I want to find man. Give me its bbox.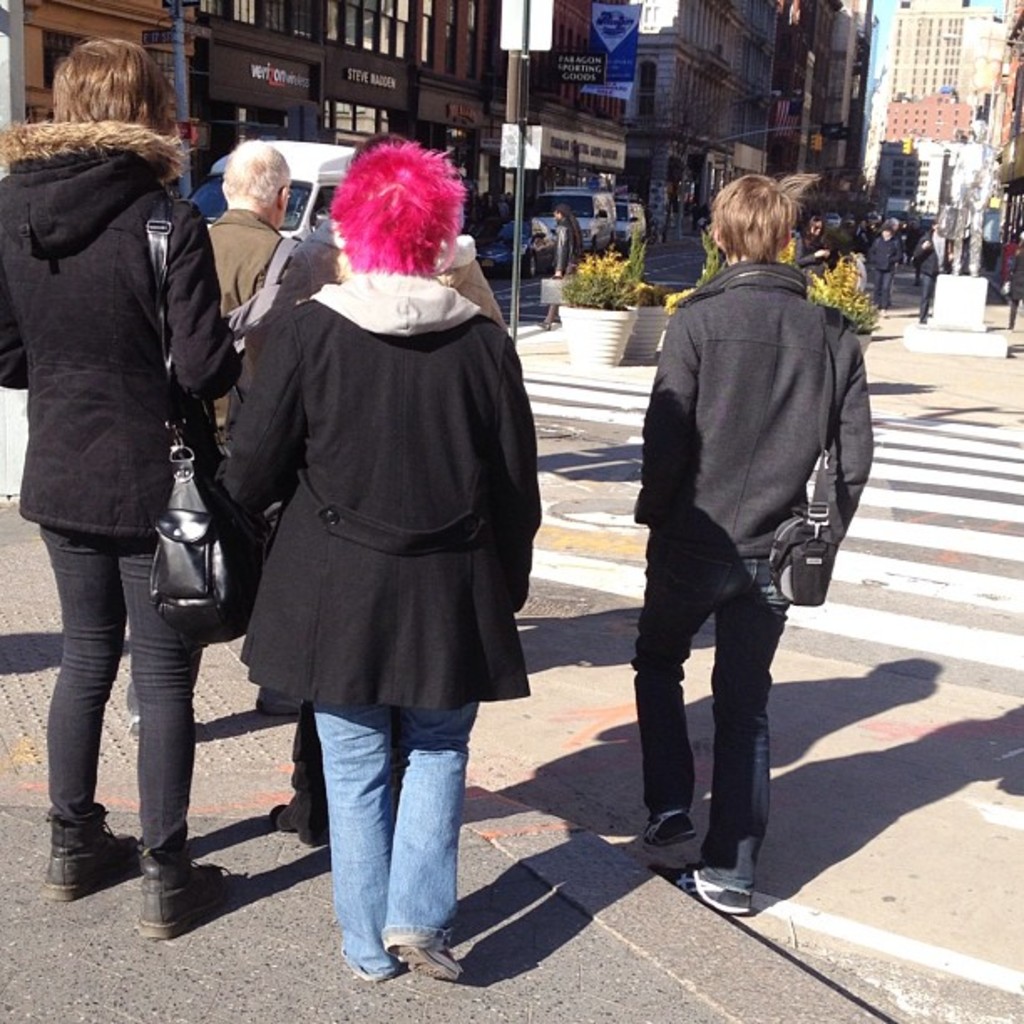
crop(1004, 239, 1022, 325).
